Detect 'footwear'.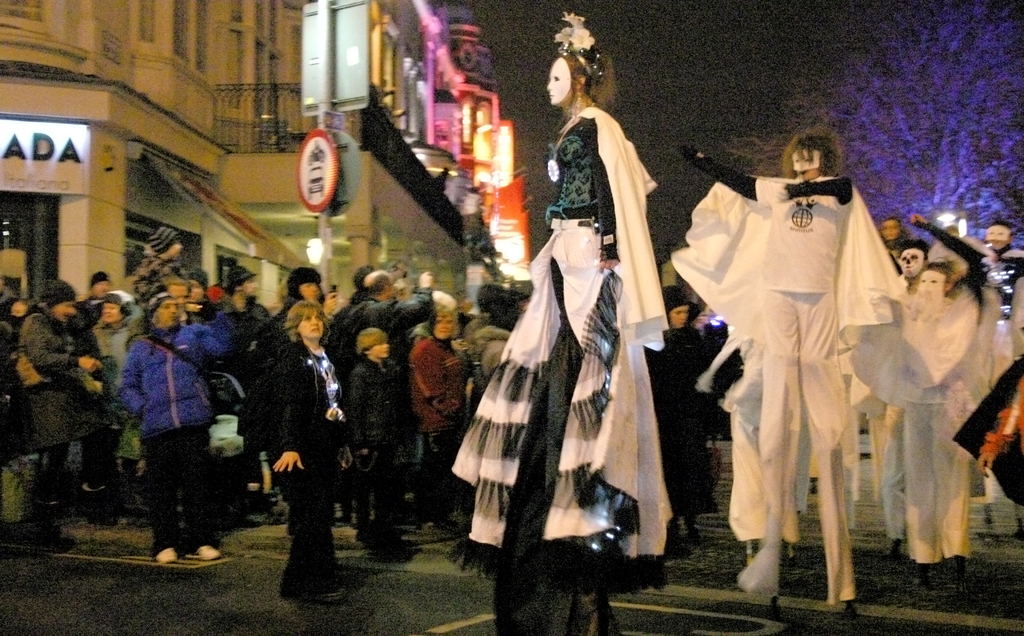
Detected at pyautogui.locateOnScreen(193, 541, 221, 564).
